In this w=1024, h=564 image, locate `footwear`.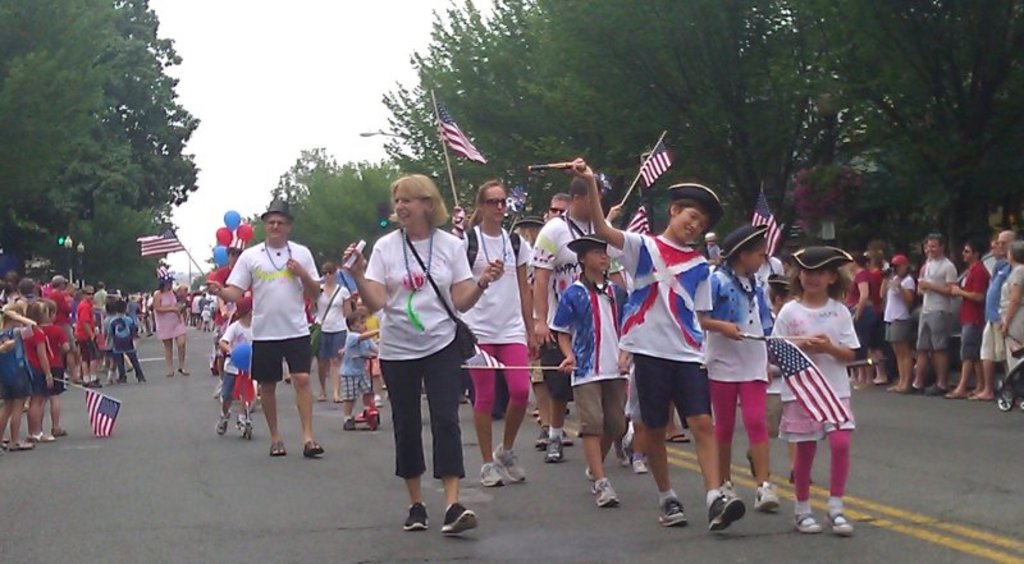
Bounding box: (x1=93, y1=380, x2=102, y2=388).
